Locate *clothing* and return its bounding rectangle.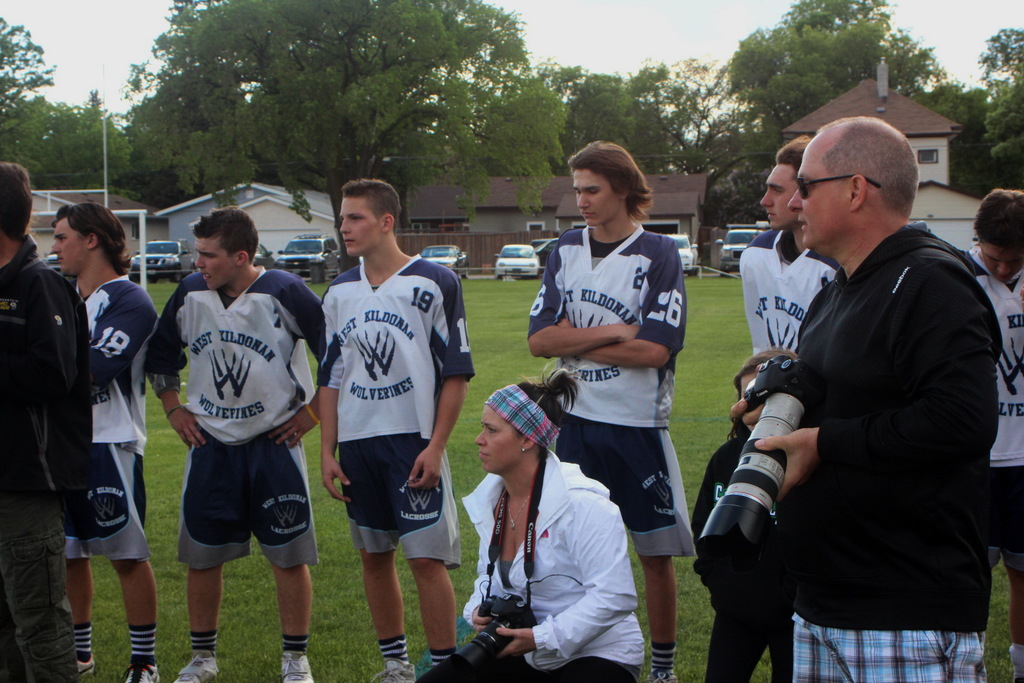
{"x1": 790, "y1": 222, "x2": 1004, "y2": 682}.
